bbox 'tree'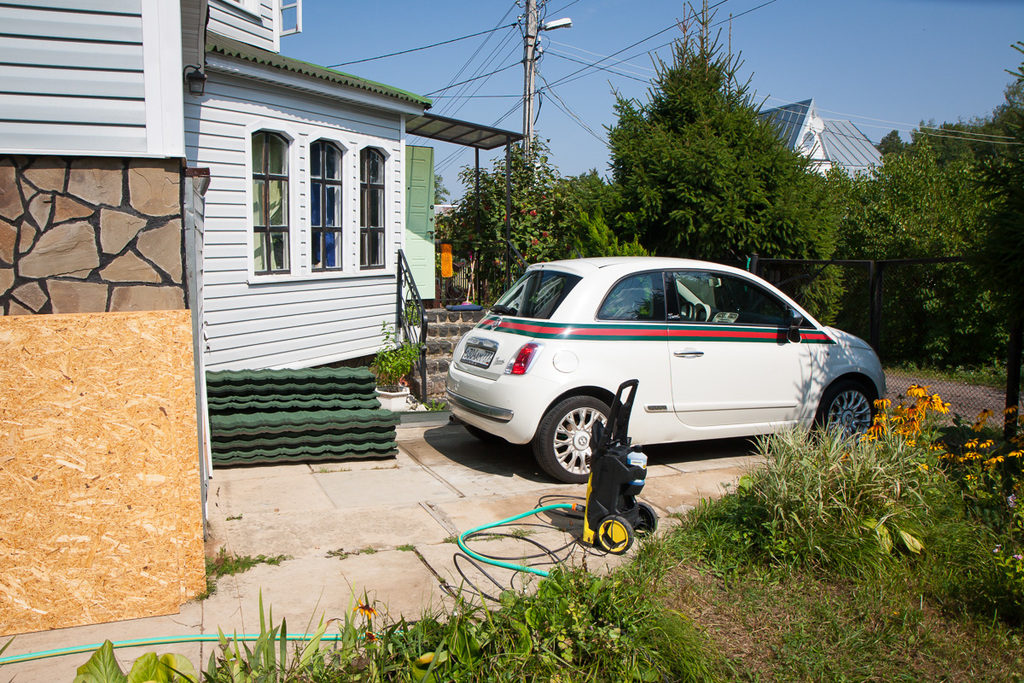
detection(566, 172, 616, 219)
